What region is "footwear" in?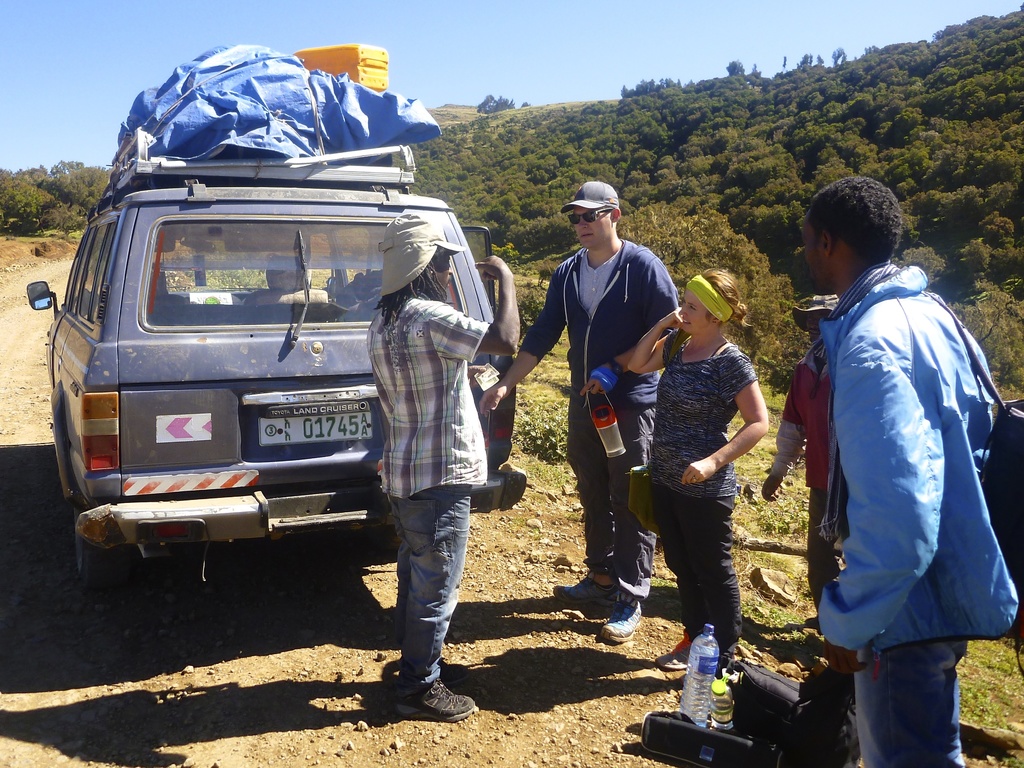
crop(376, 658, 460, 730).
